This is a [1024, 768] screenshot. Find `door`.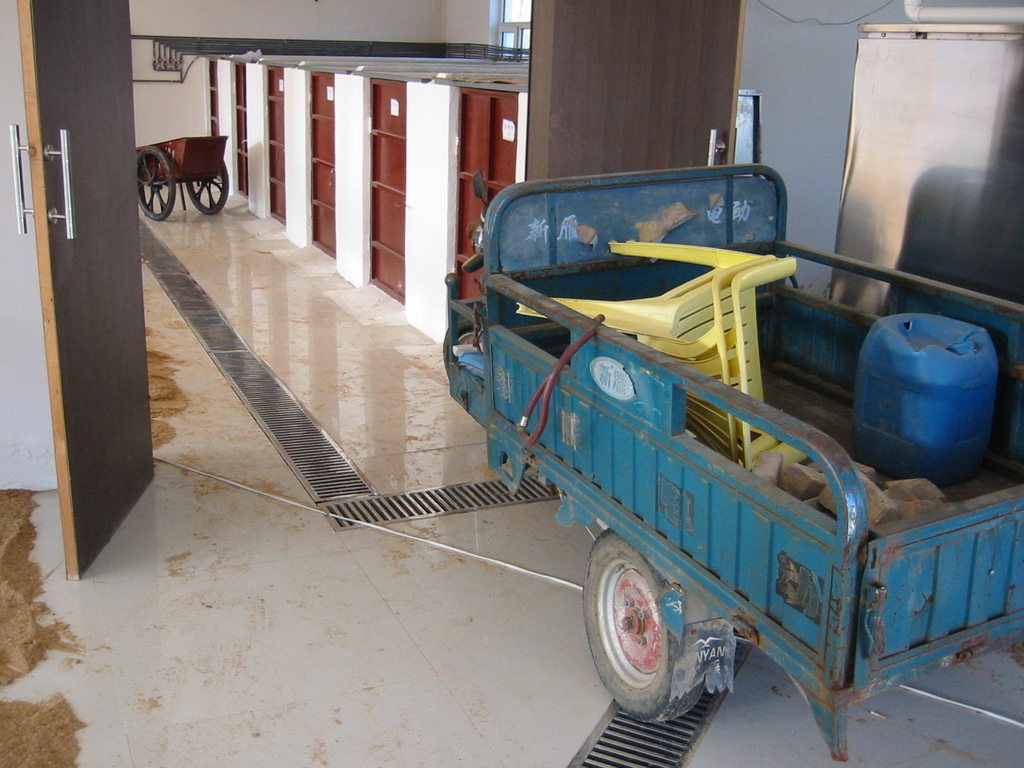
Bounding box: {"left": 309, "top": 70, "right": 335, "bottom": 262}.
